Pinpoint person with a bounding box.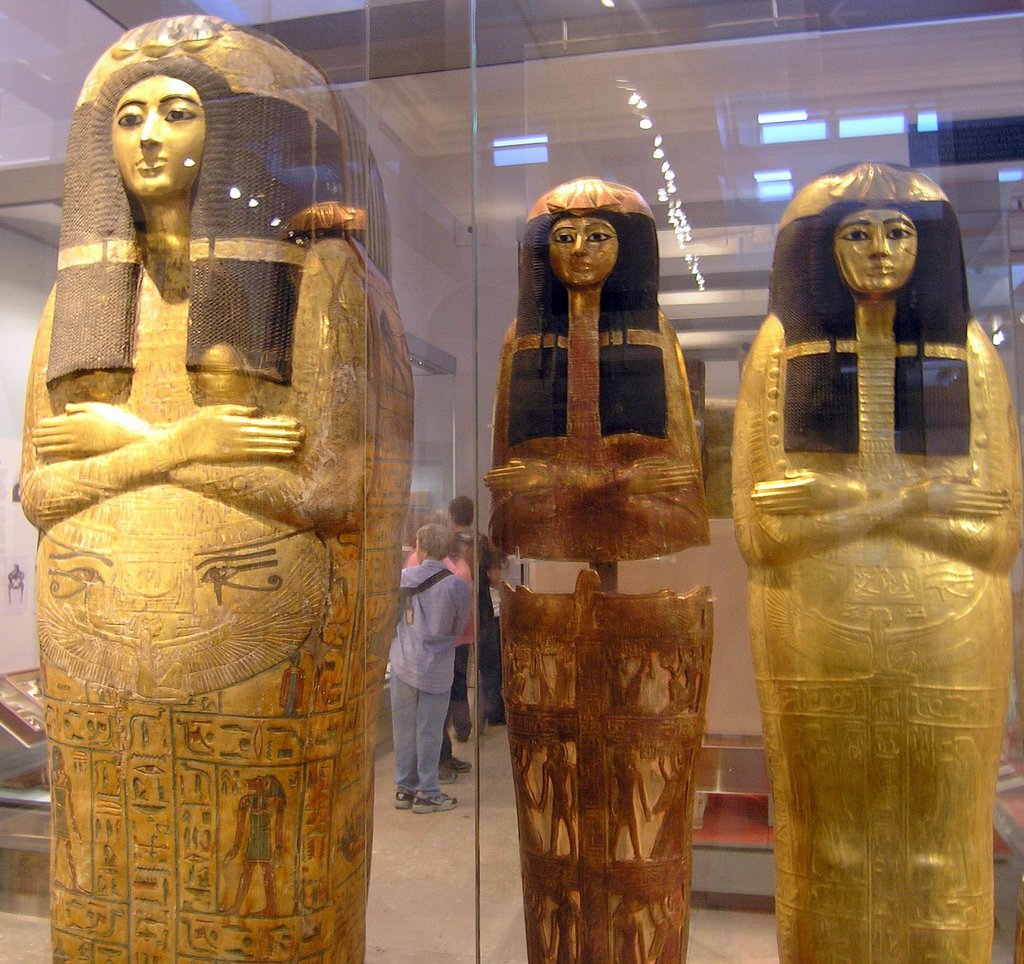
[539,728,580,858].
